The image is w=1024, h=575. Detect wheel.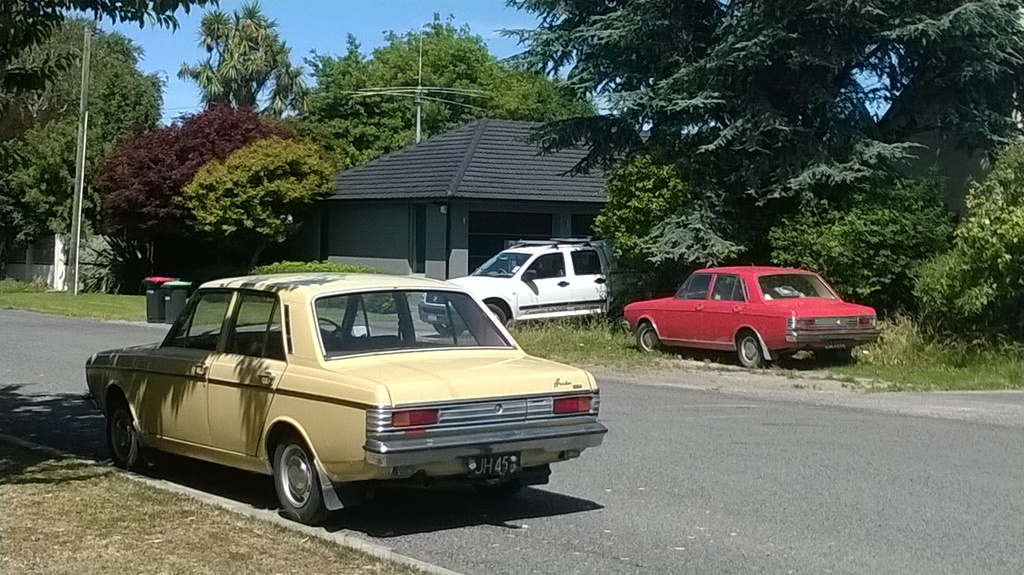
Detection: (left=636, top=321, right=664, bottom=350).
